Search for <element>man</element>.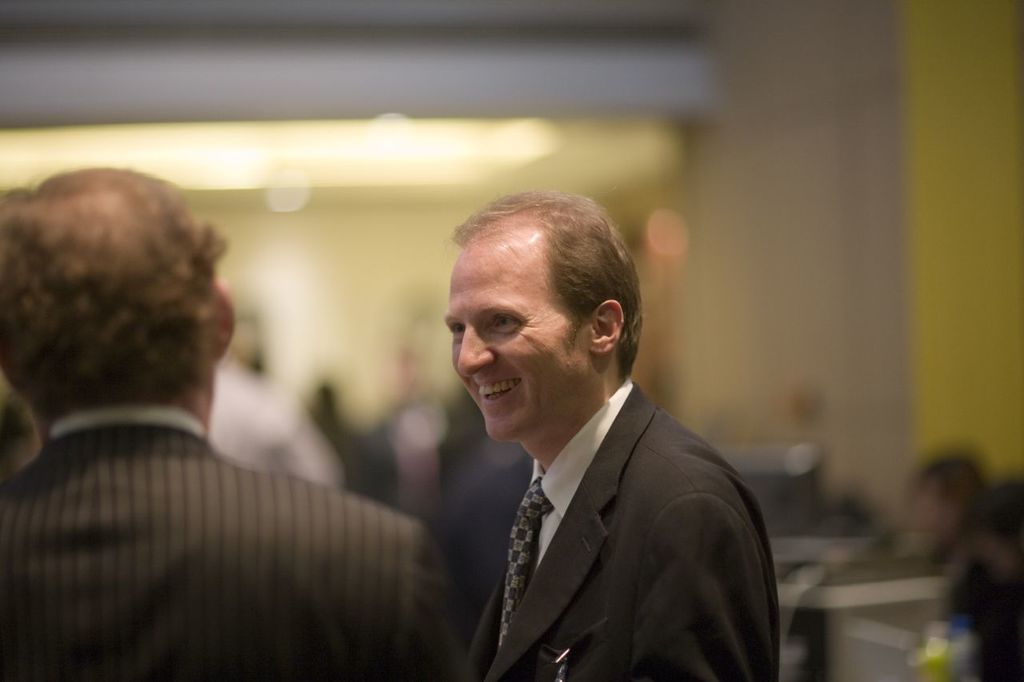
Found at 0:164:470:681.
